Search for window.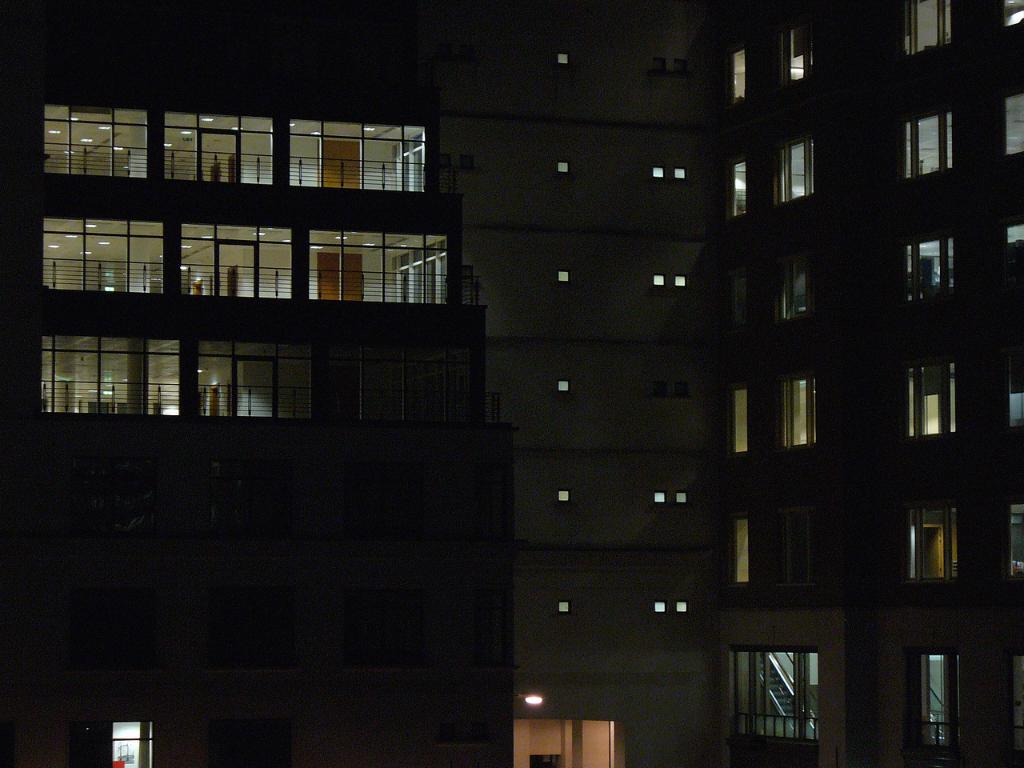
Found at [left=724, top=390, right=748, bottom=454].
